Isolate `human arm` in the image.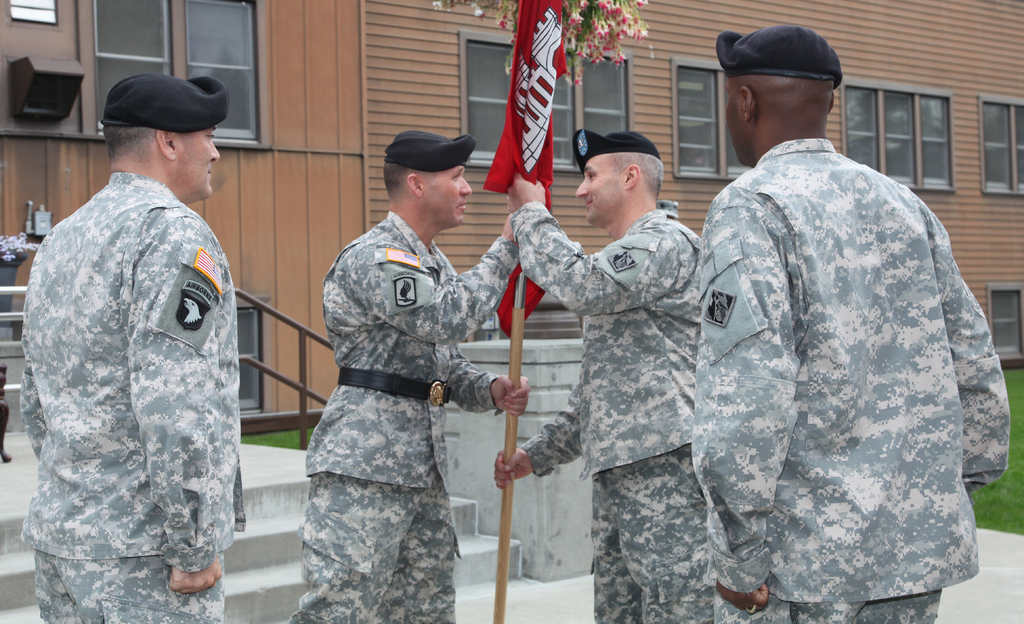
Isolated region: detection(496, 377, 585, 495).
